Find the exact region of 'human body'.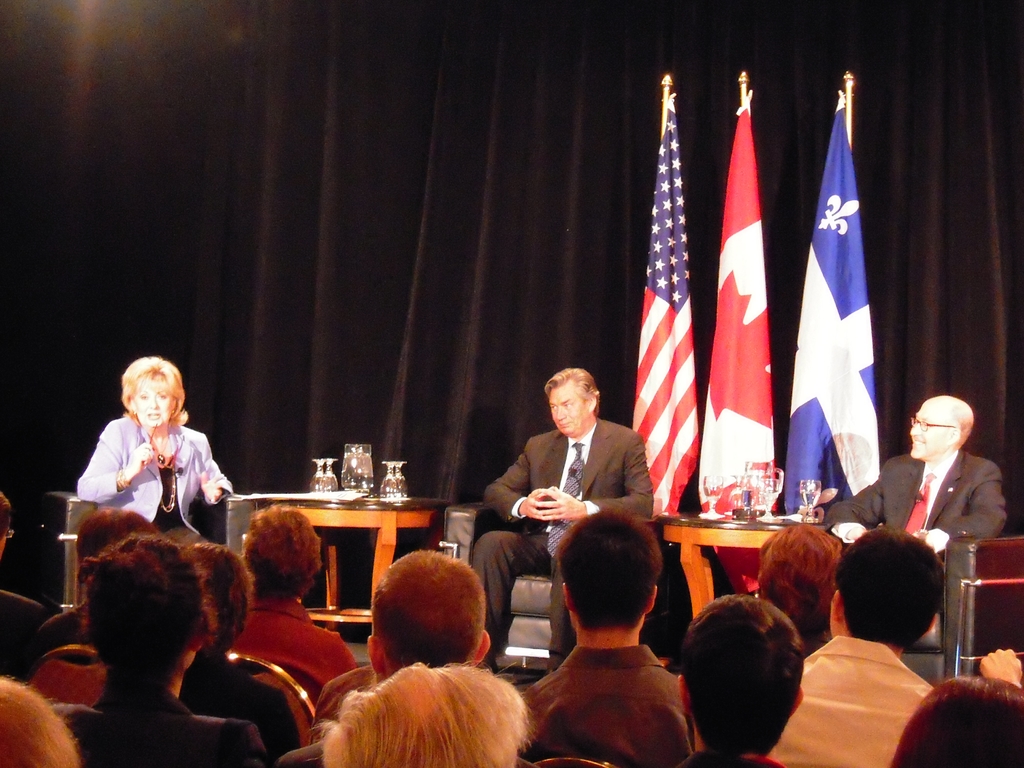
Exact region: [817,397,1010,558].
